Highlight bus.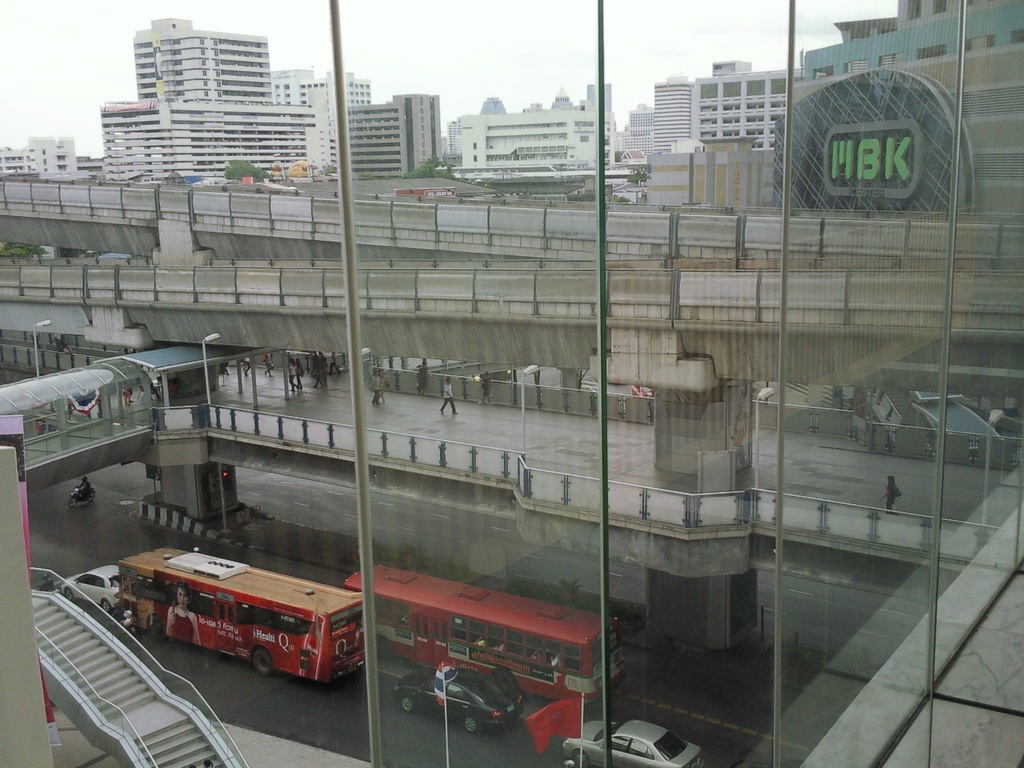
Highlighted region: l=347, t=569, r=626, b=703.
